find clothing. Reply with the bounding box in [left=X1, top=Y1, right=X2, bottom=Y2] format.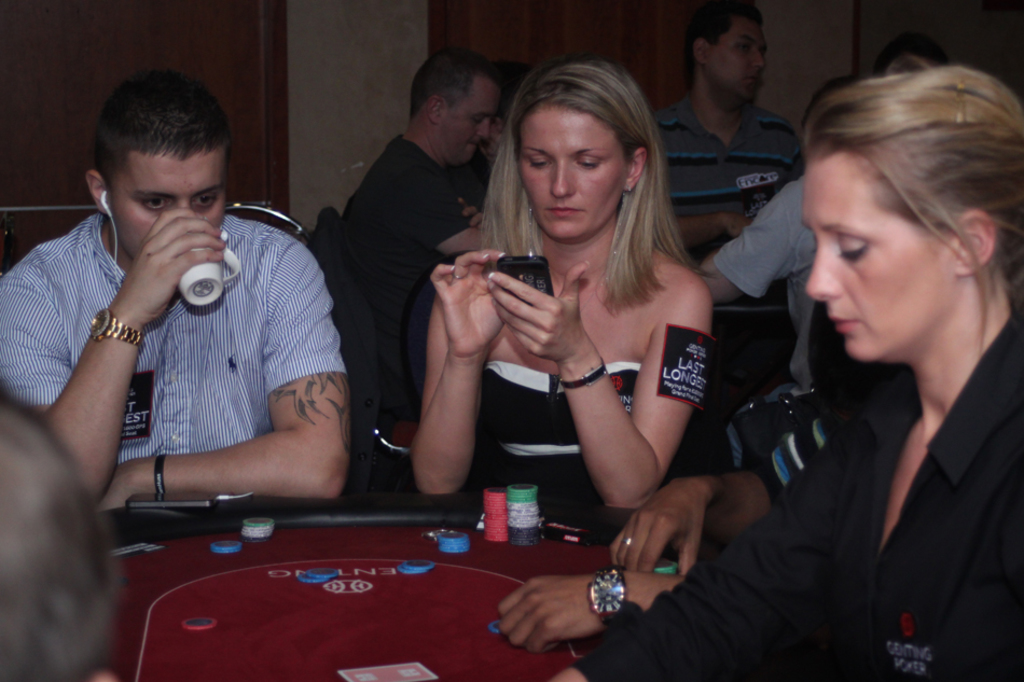
[left=0, top=215, right=348, bottom=455].
